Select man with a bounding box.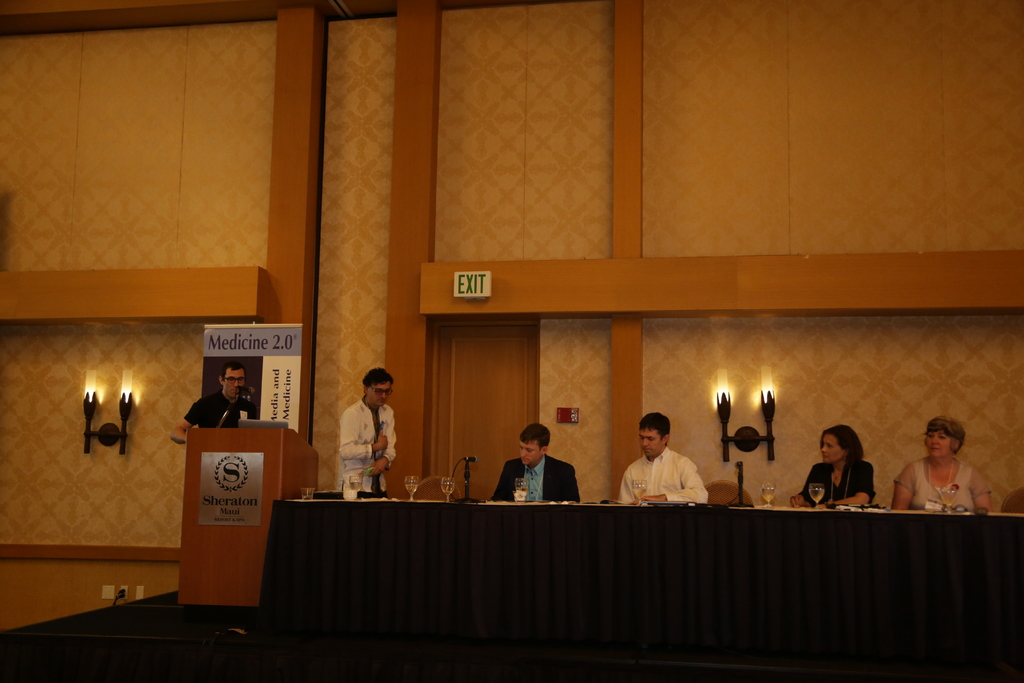
box(623, 421, 715, 518).
